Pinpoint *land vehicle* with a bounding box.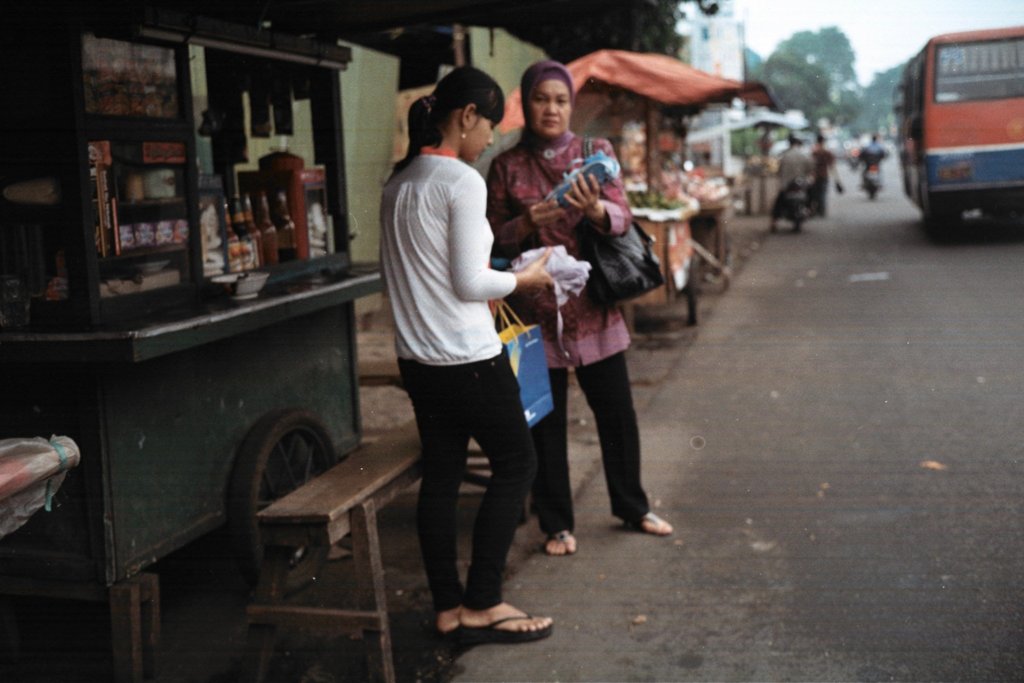
<box>783,181,812,233</box>.
